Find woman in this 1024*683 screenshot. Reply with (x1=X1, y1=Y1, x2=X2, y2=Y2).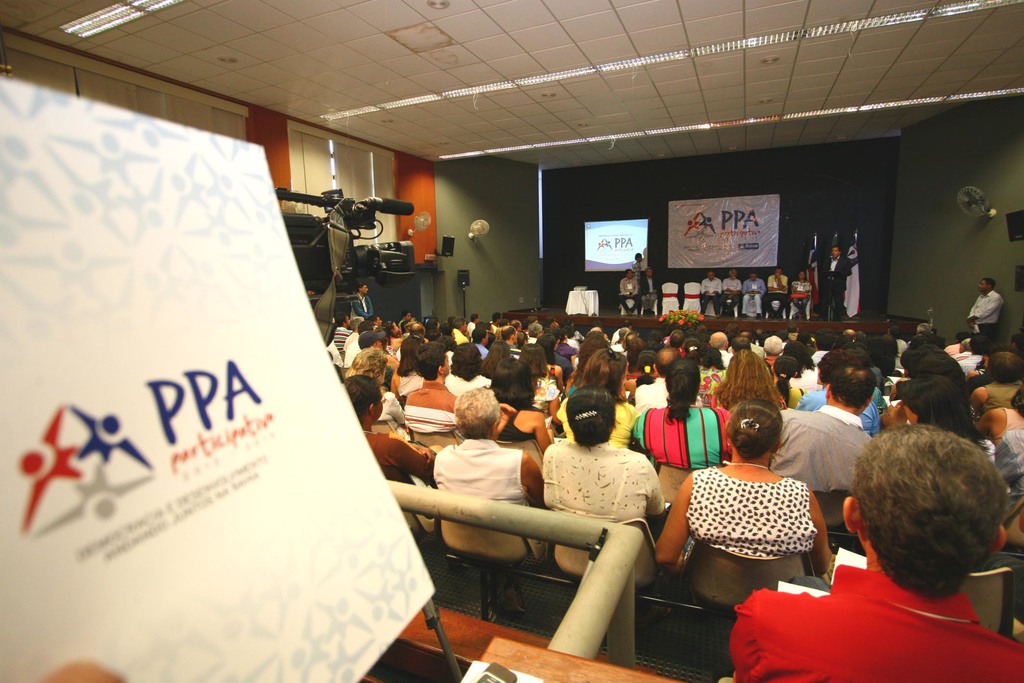
(x1=628, y1=357, x2=737, y2=474).
